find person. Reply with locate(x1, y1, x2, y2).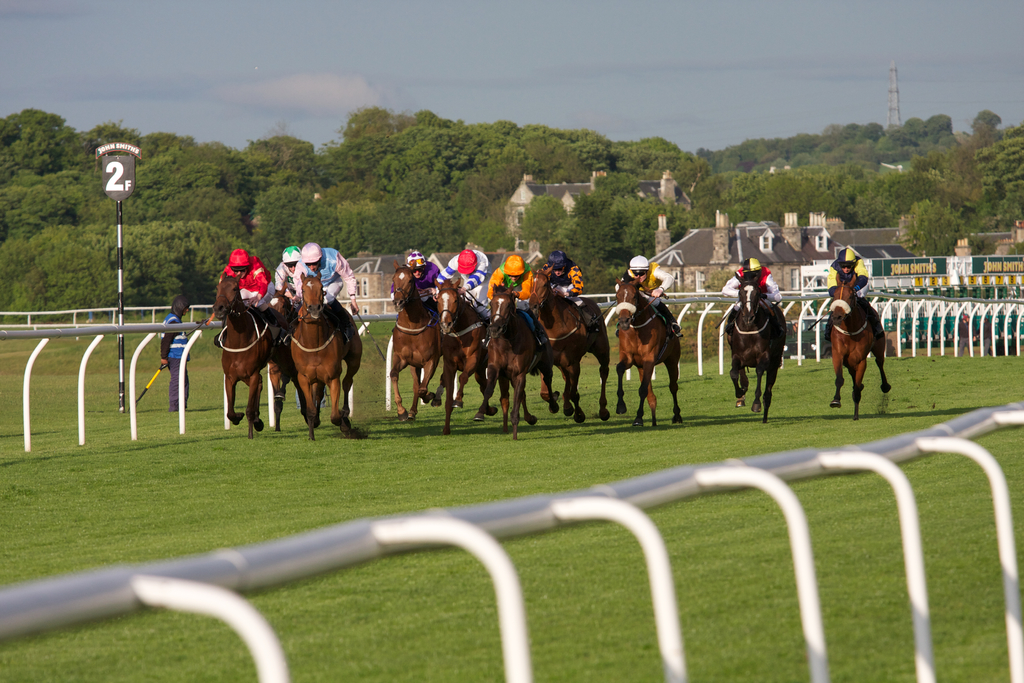
locate(534, 251, 588, 311).
